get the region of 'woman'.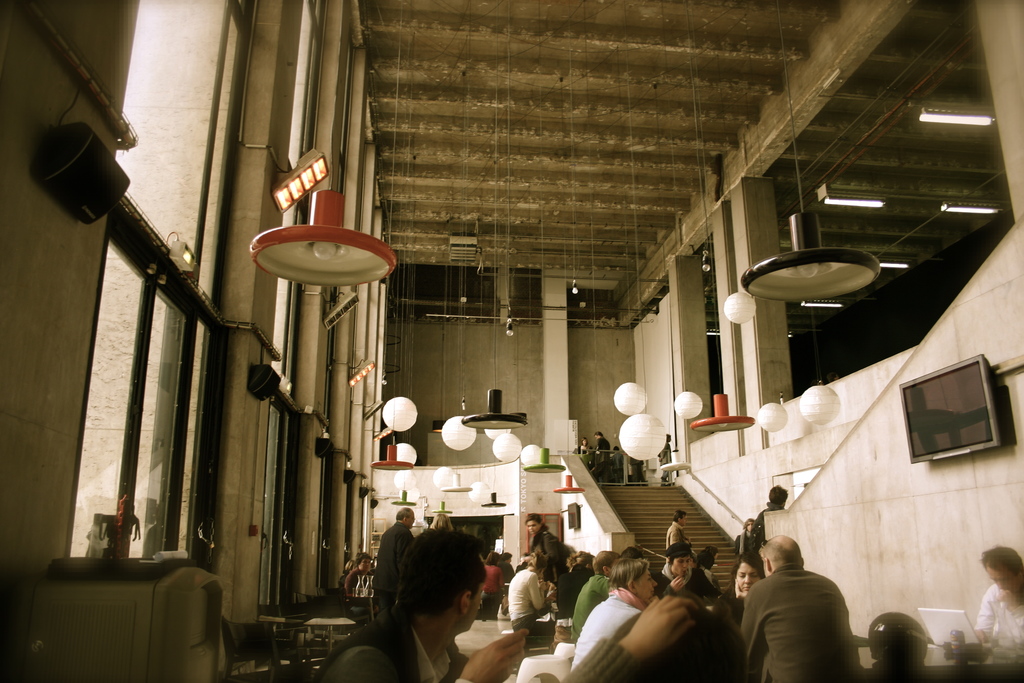
344,552,376,592.
